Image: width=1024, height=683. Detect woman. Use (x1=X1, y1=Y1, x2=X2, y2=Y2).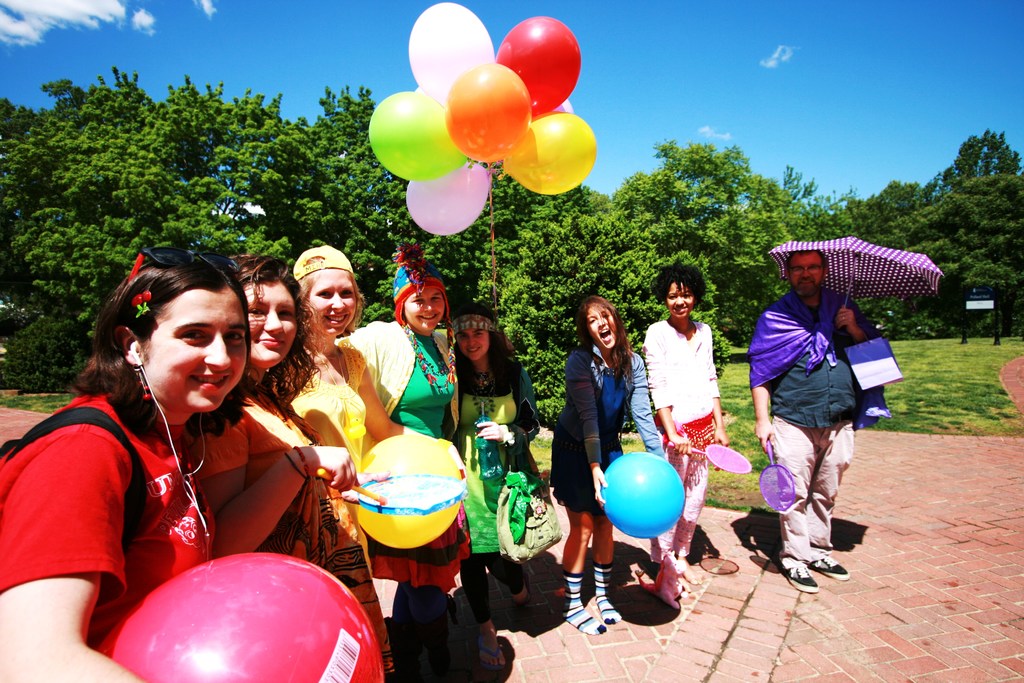
(x1=335, y1=247, x2=460, y2=628).
